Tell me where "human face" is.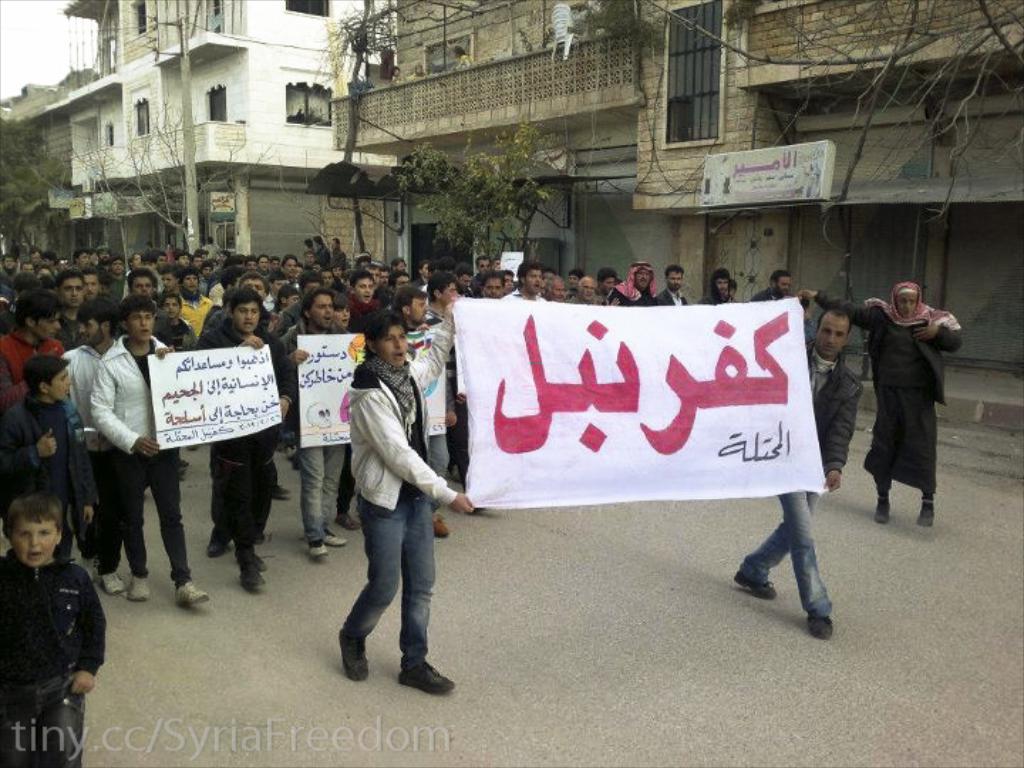
"human face" is at <bbox>154, 256, 172, 265</bbox>.
